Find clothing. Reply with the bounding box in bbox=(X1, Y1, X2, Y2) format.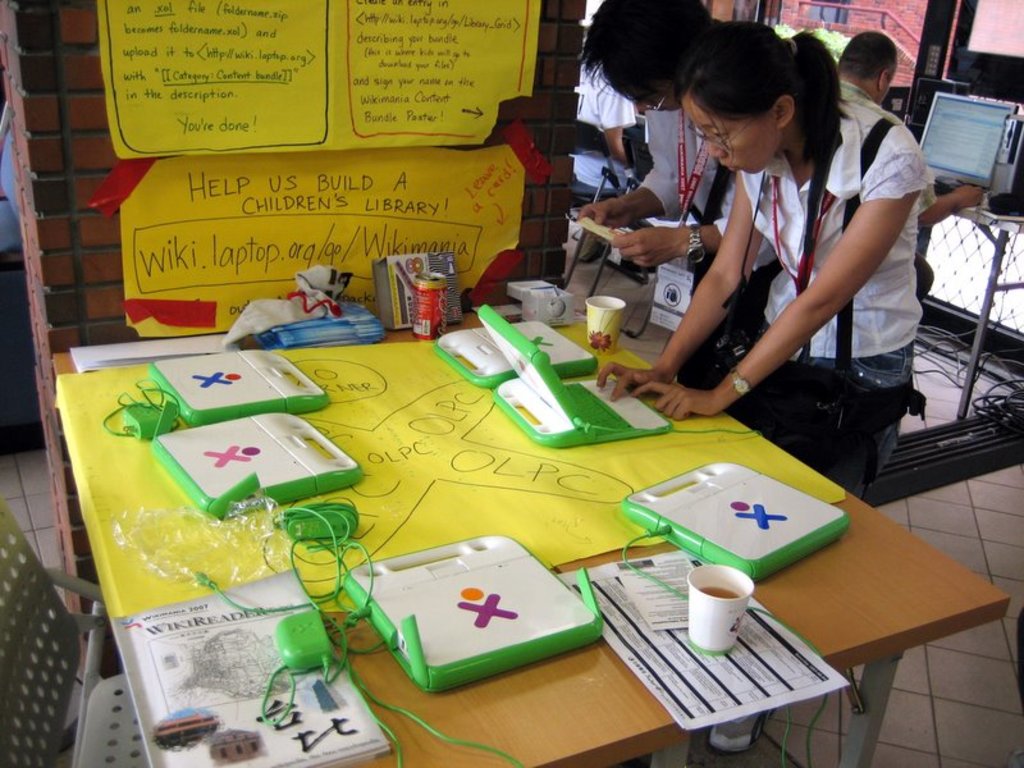
bbox=(842, 83, 908, 142).
